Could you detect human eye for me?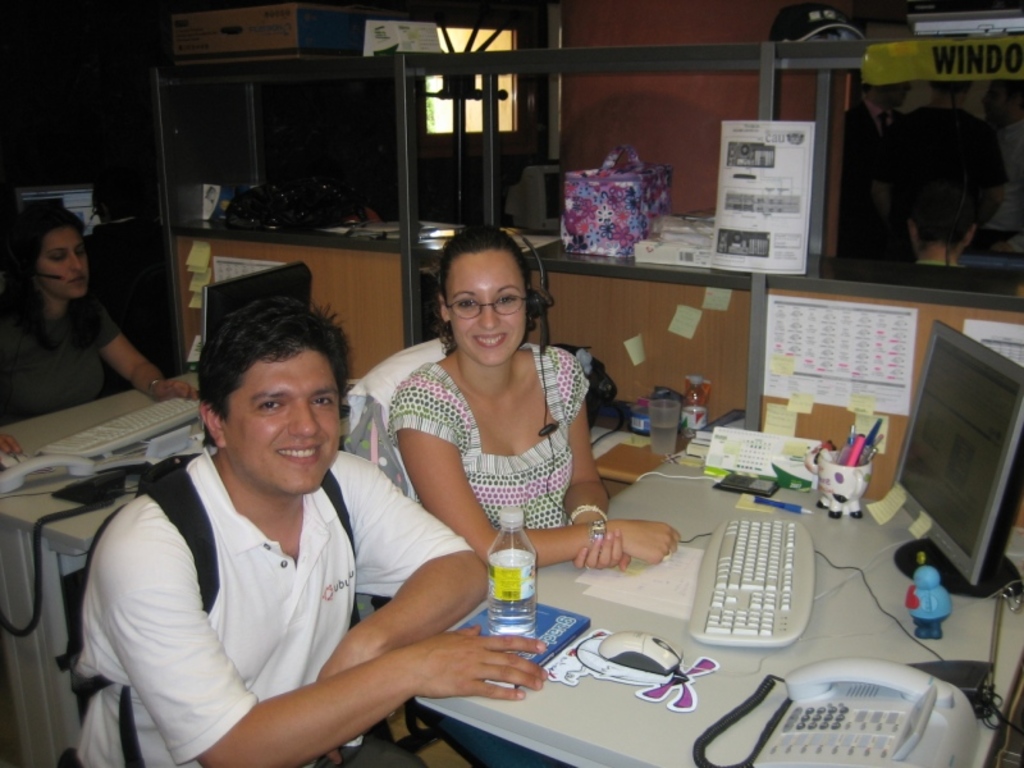
Detection result: 495,294,517,308.
